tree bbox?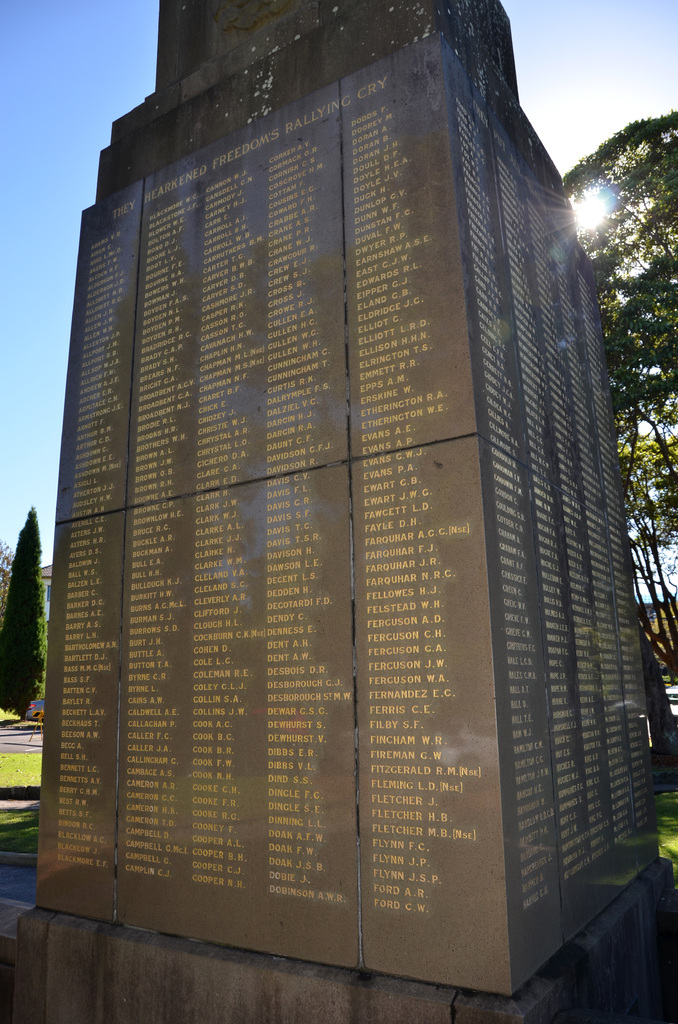
[left=0, top=501, right=48, bottom=723]
